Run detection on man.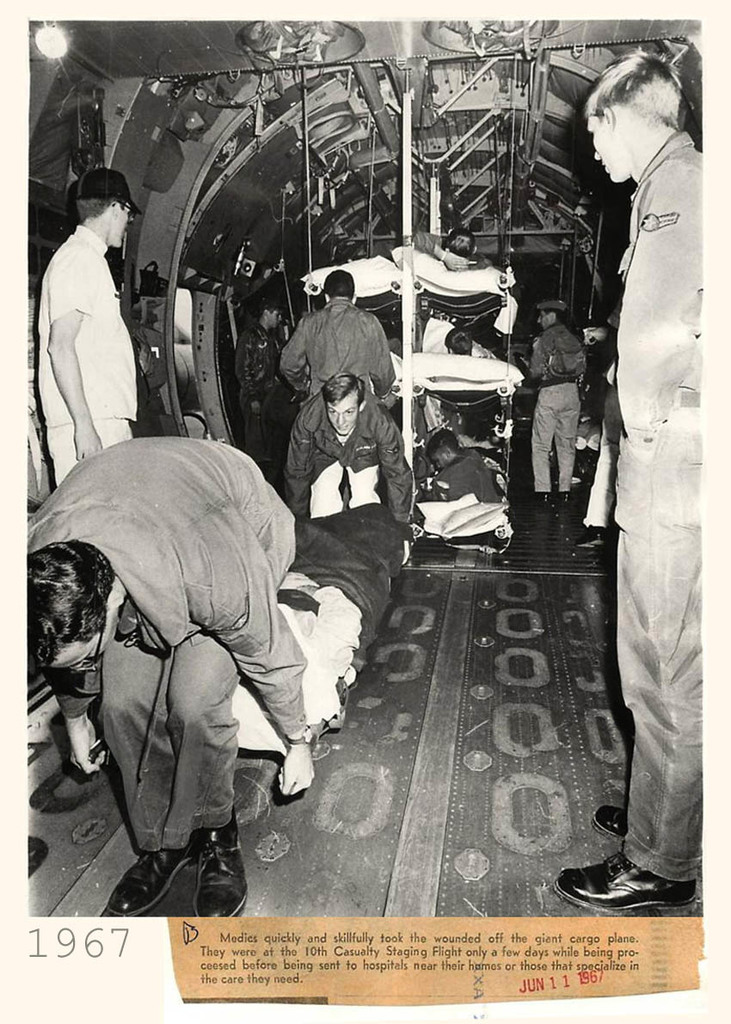
Result: x1=419 y1=433 x2=502 y2=522.
